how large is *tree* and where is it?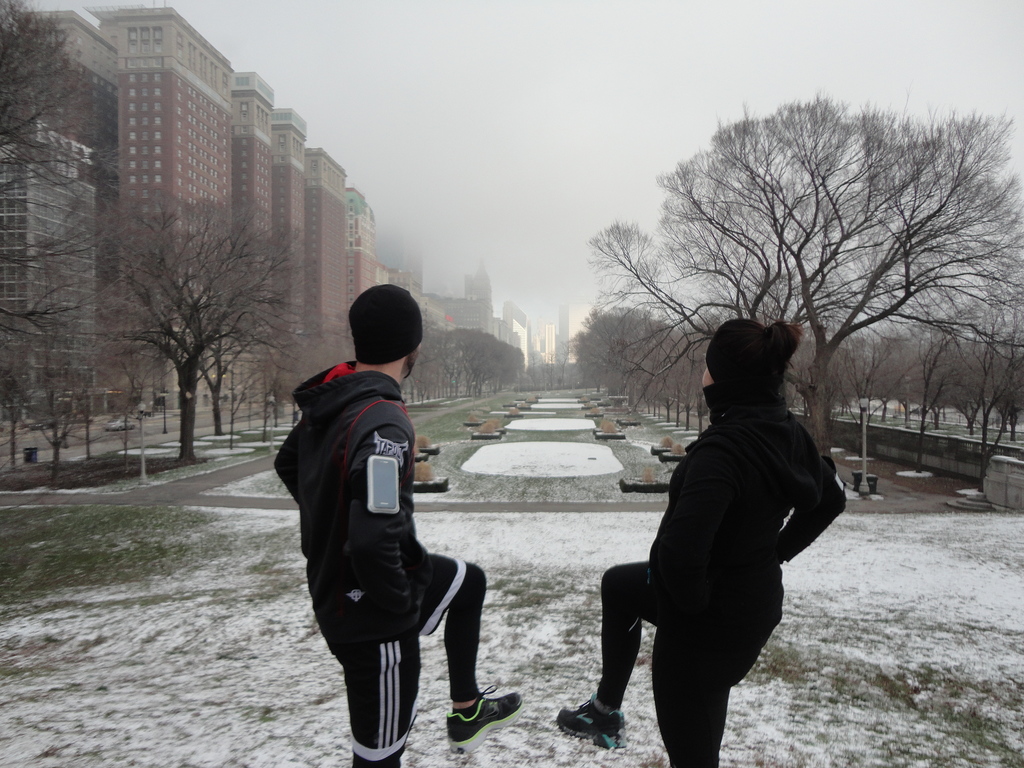
Bounding box: rect(440, 324, 492, 392).
